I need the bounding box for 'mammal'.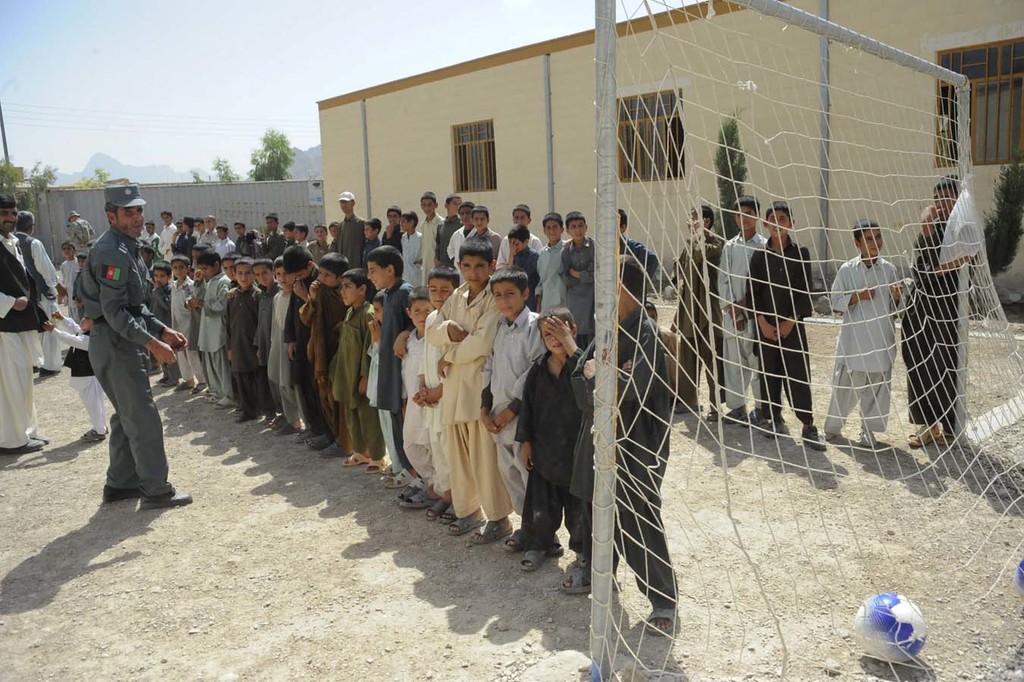
Here it is: BBox(0, 187, 55, 450).
